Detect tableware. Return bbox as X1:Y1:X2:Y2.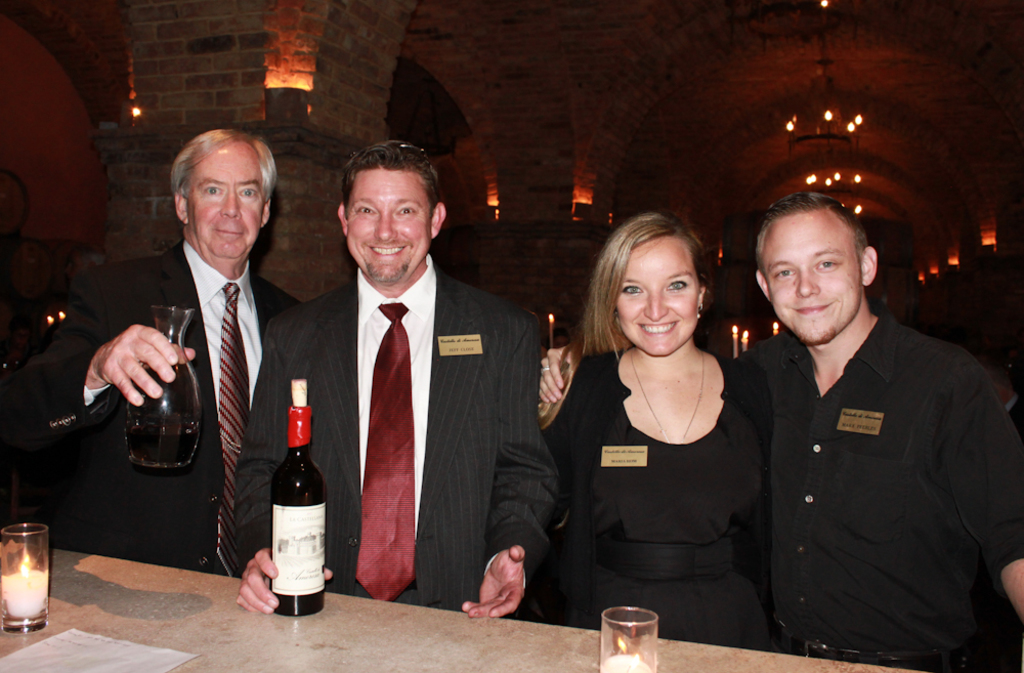
123:304:194:466.
